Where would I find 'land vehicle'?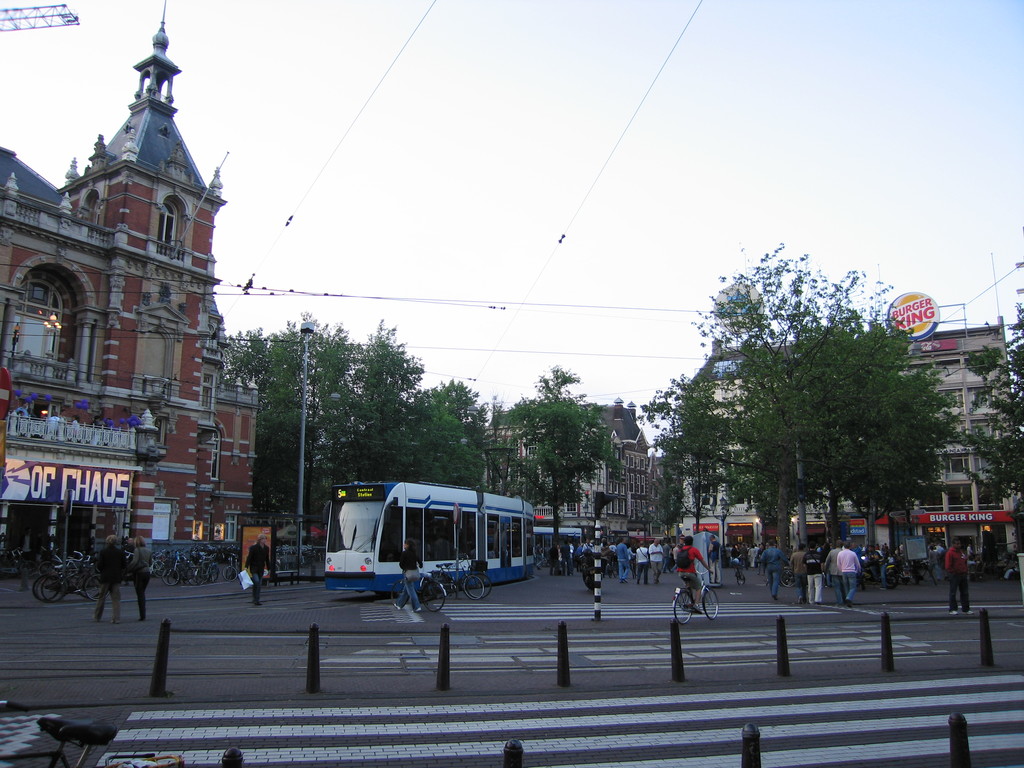
At rect(392, 565, 447, 613).
